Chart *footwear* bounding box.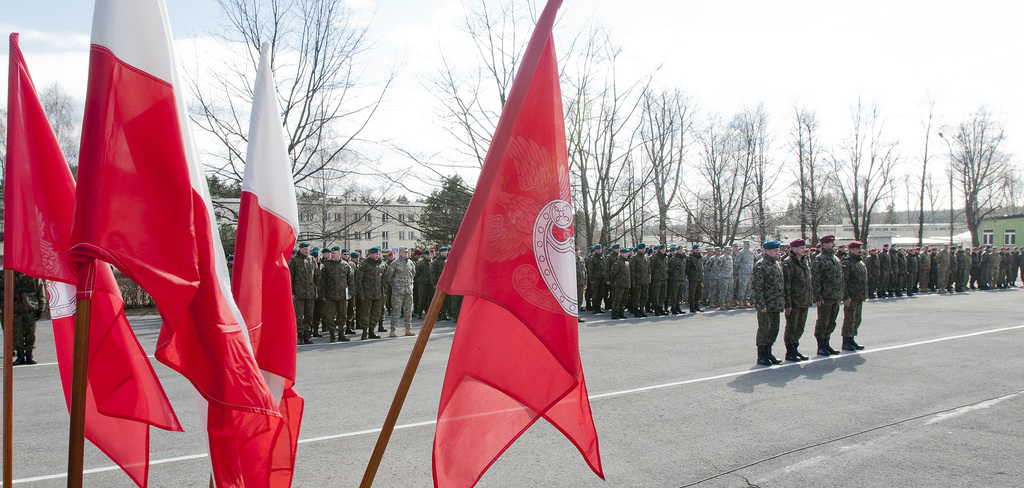
Charted: rect(739, 295, 743, 308).
